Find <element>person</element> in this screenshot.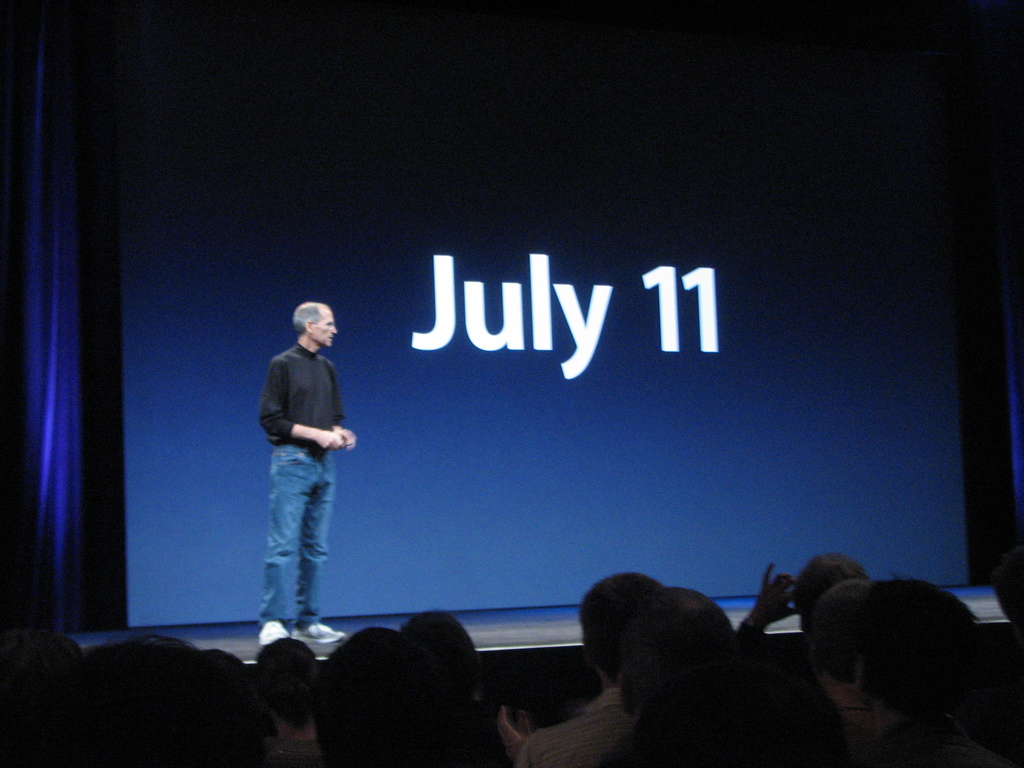
The bounding box for <element>person</element> is locate(246, 305, 367, 660).
